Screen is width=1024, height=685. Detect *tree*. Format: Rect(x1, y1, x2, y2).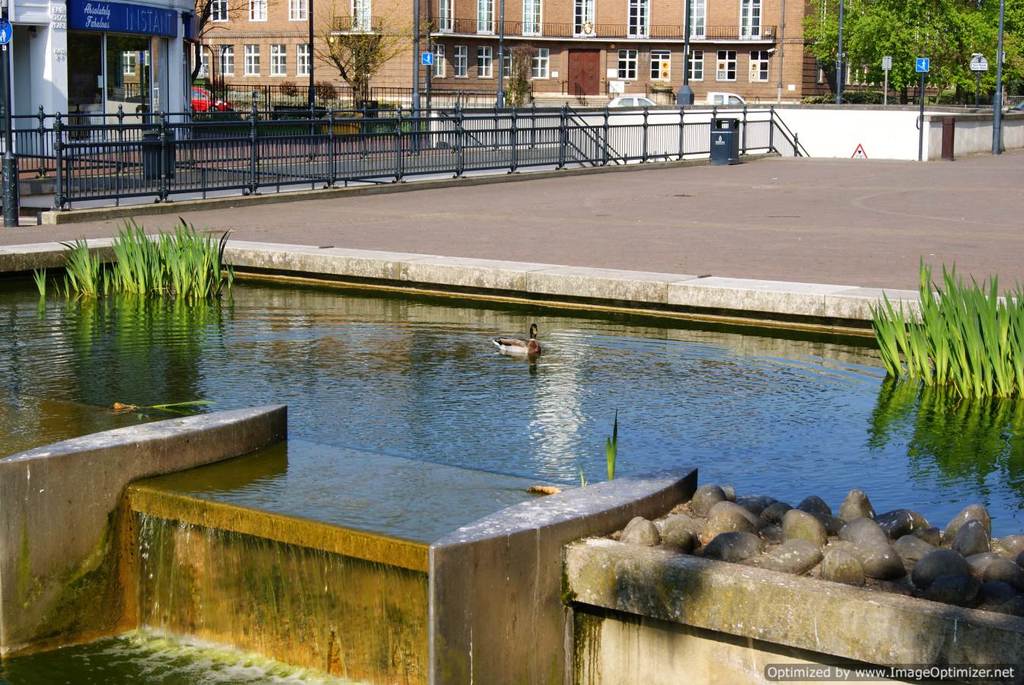
Rect(897, 0, 970, 104).
